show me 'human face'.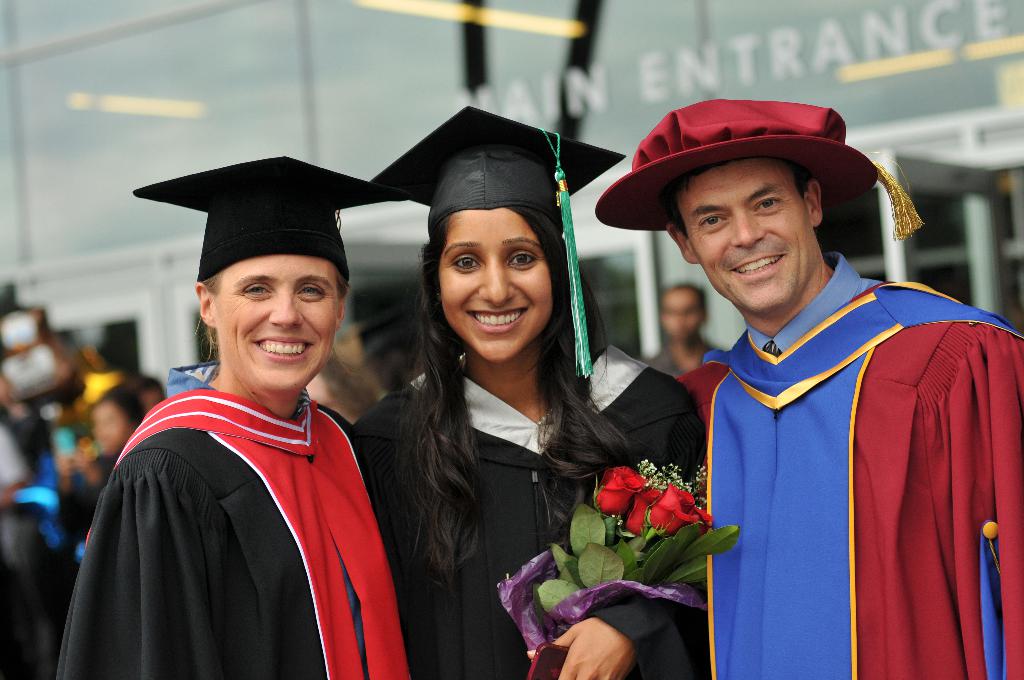
'human face' is here: l=436, t=207, r=555, b=362.
